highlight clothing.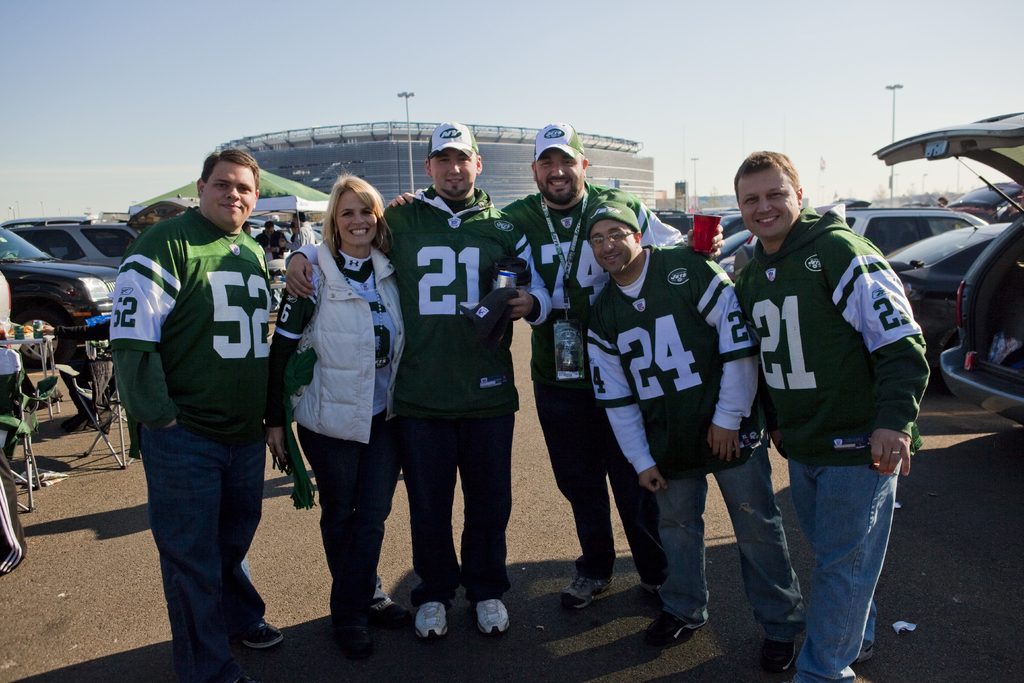
Highlighted region: box(360, 176, 555, 611).
